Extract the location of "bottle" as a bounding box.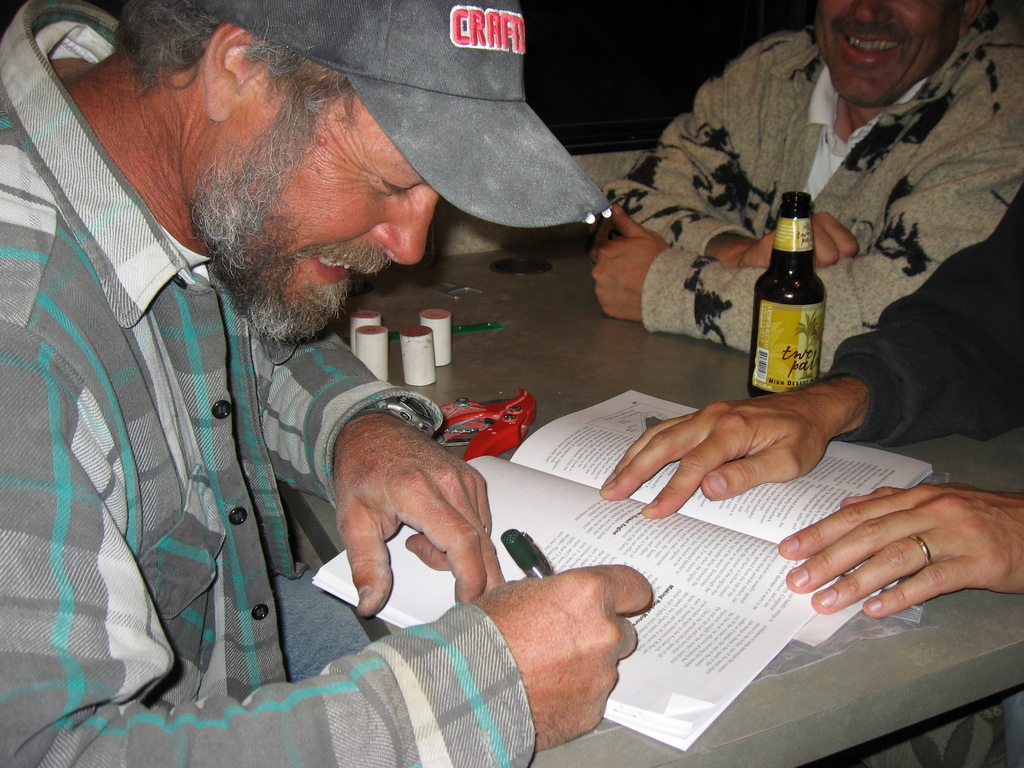
crop(749, 191, 824, 394).
